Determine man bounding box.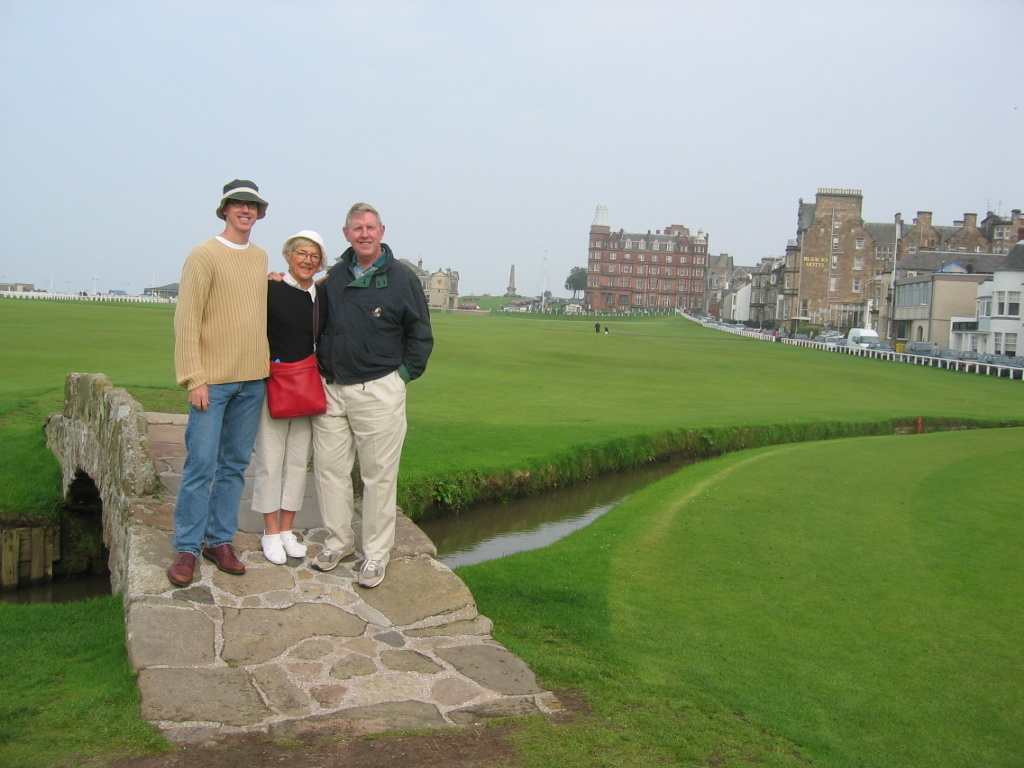
Determined: {"x1": 268, "y1": 200, "x2": 436, "y2": 591}.
